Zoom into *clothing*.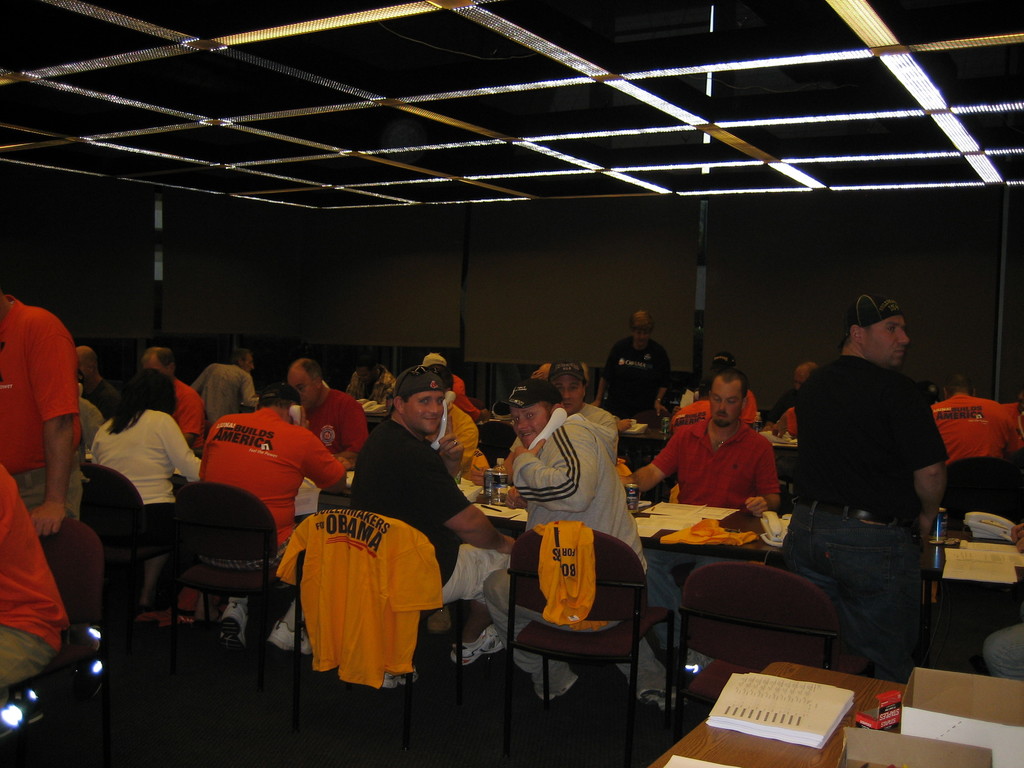
Zoom target: bbox=(693, 388, 756, 417).
